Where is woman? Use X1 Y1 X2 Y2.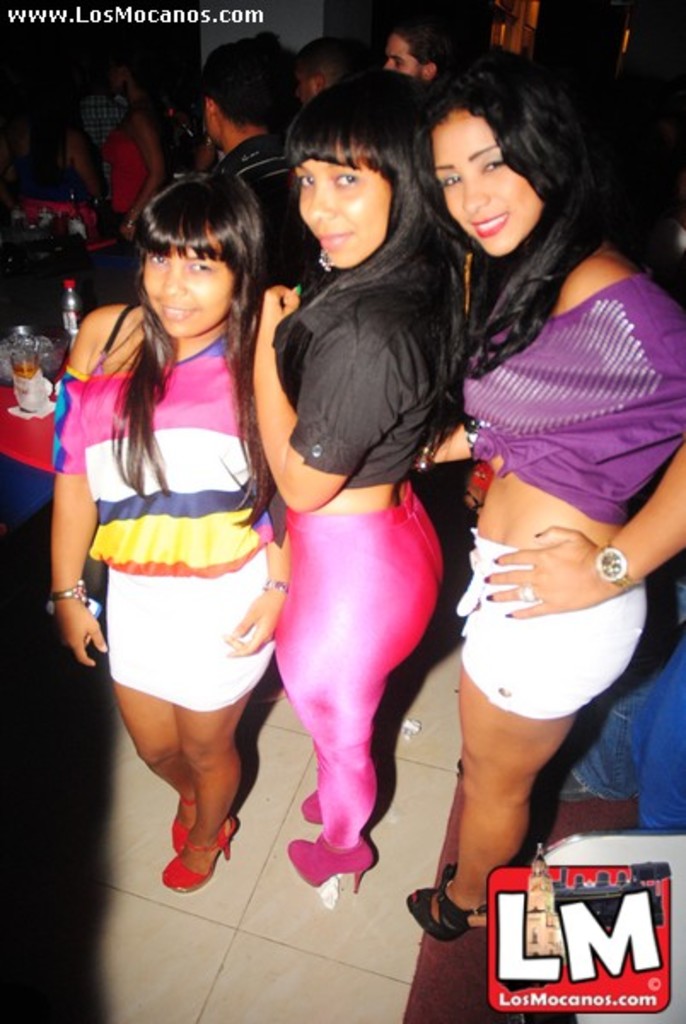
97 73 166 239.
